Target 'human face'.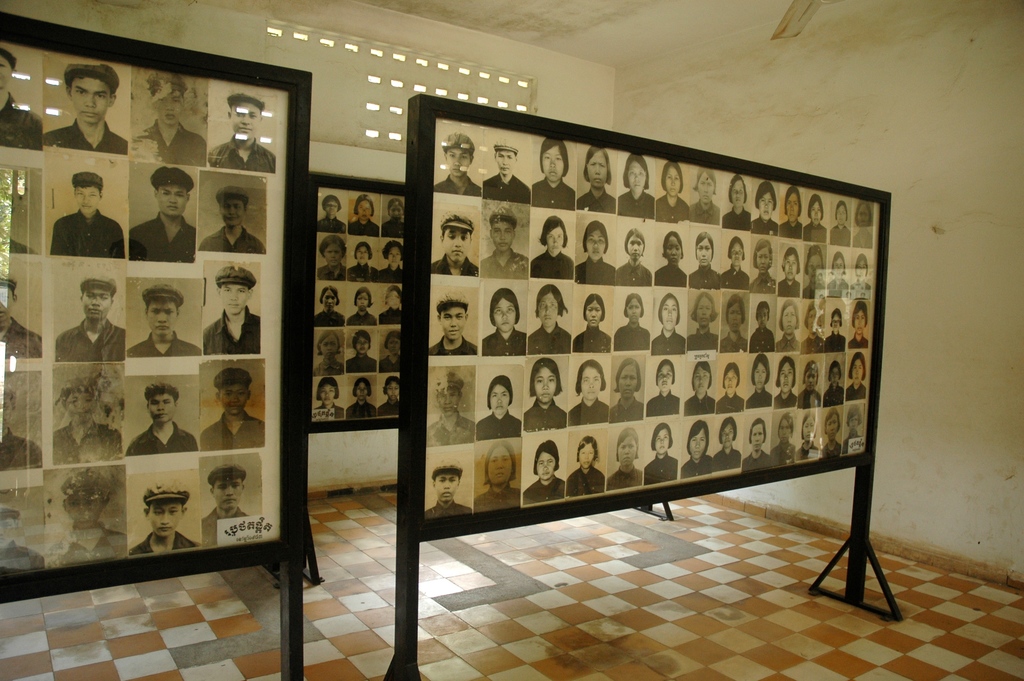
Target region: locate(354, 198, 372, 226).
